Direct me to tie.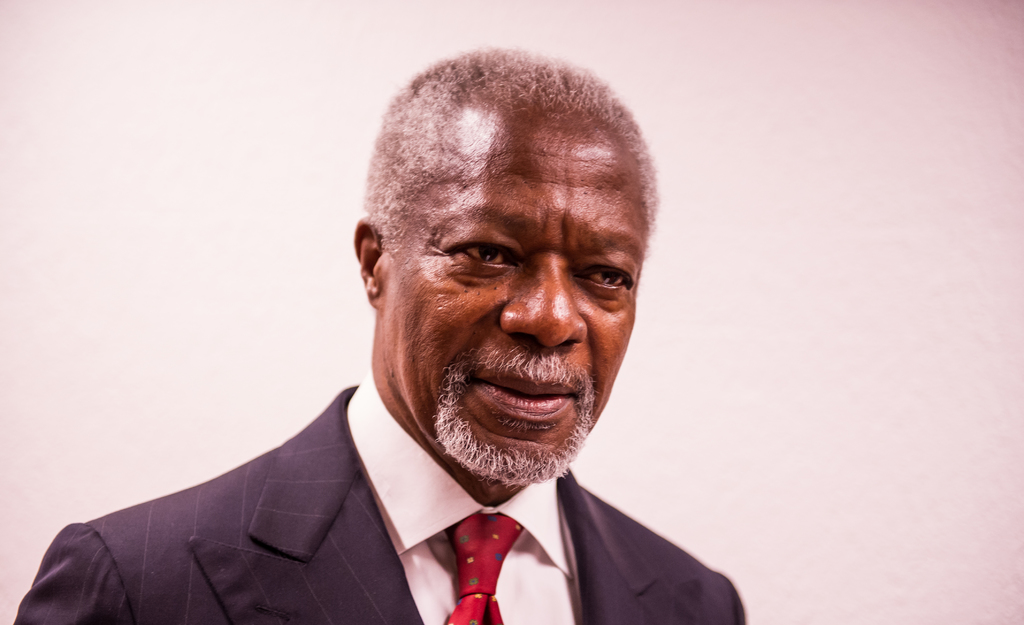
Direction: rect(441, 508, 527, 624).
